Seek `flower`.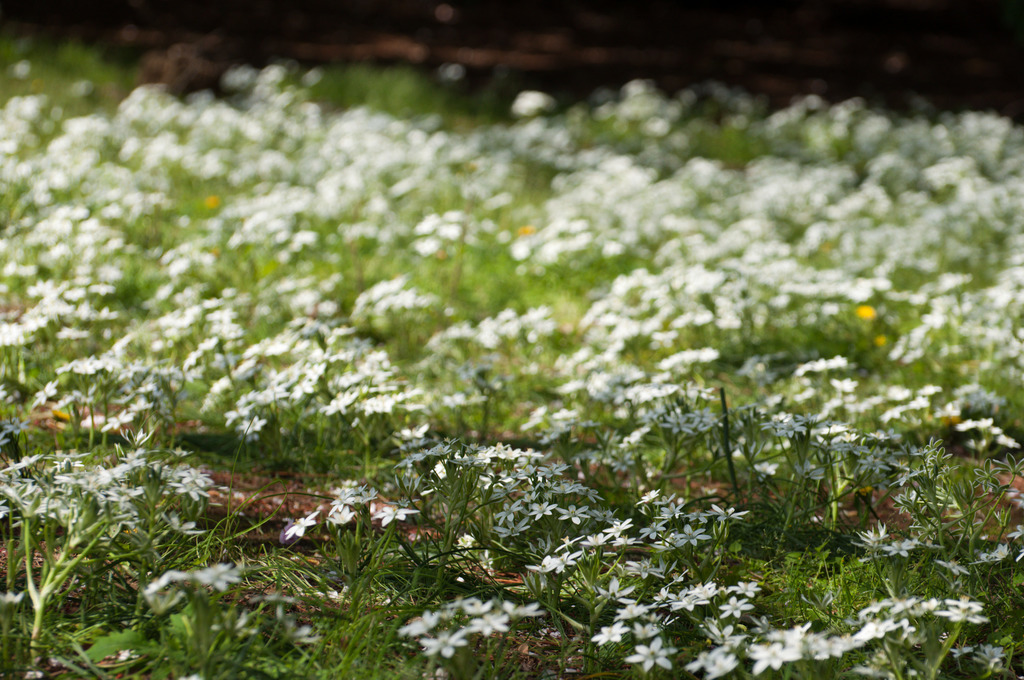
rect(465, 614, 508, 631).
